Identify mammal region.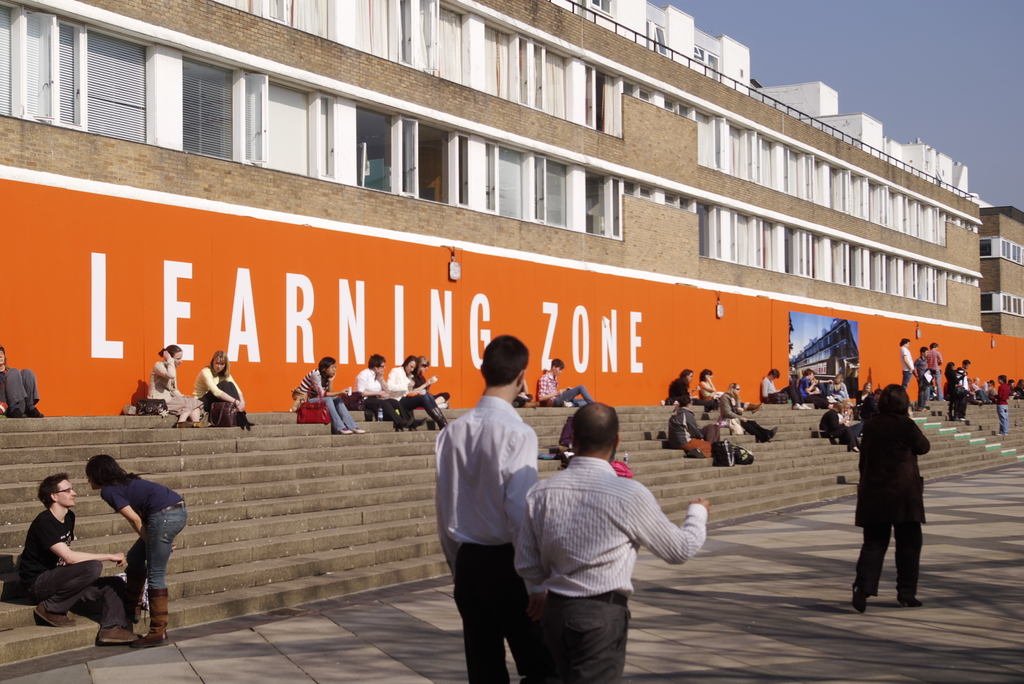
Region: x1=360, y1=352, x2=420, y2=428.
